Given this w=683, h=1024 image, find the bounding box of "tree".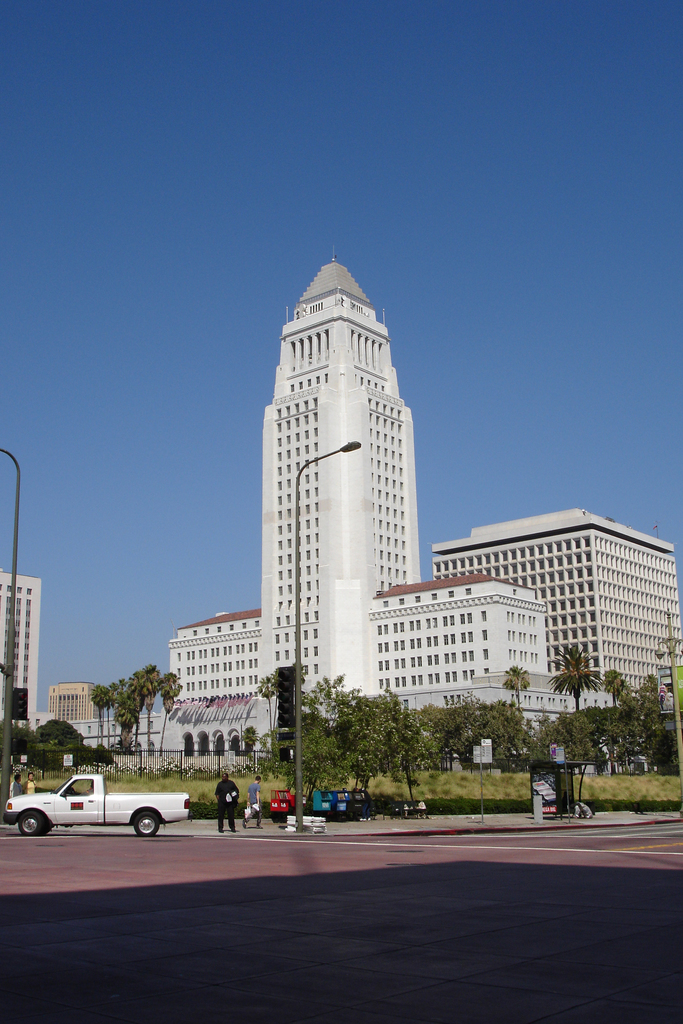
[299,630,679,777].
